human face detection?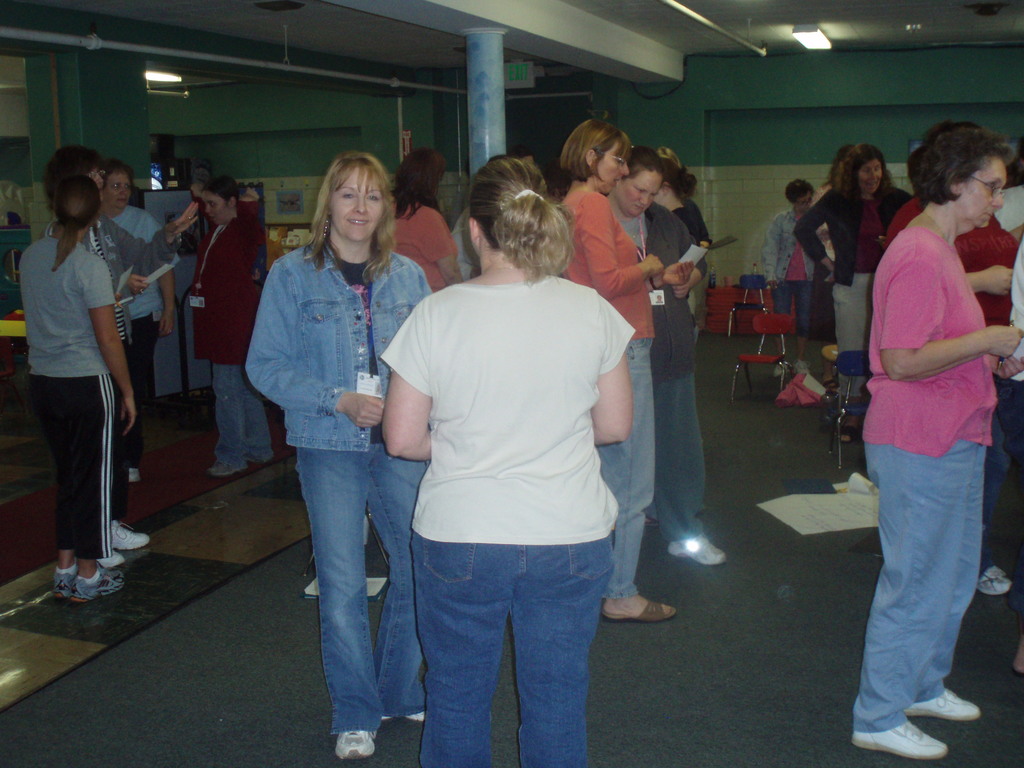
bbox=[616, 169, 662, 217]
